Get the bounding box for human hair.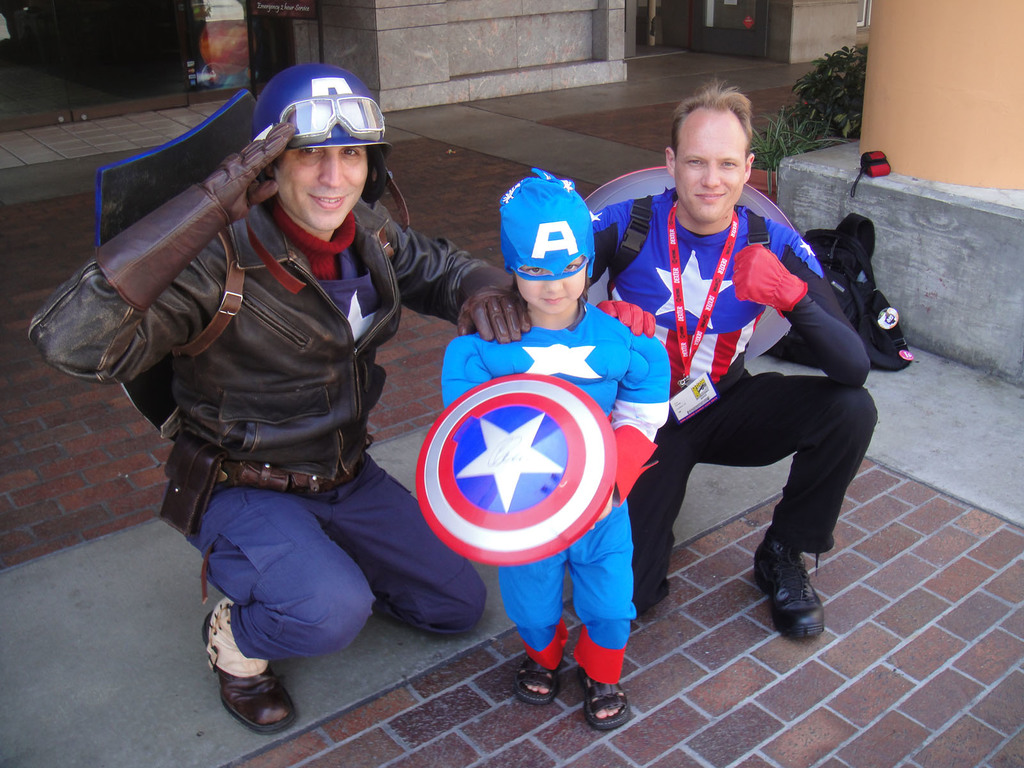
left=675, top=81, right=769, bottom=173.
